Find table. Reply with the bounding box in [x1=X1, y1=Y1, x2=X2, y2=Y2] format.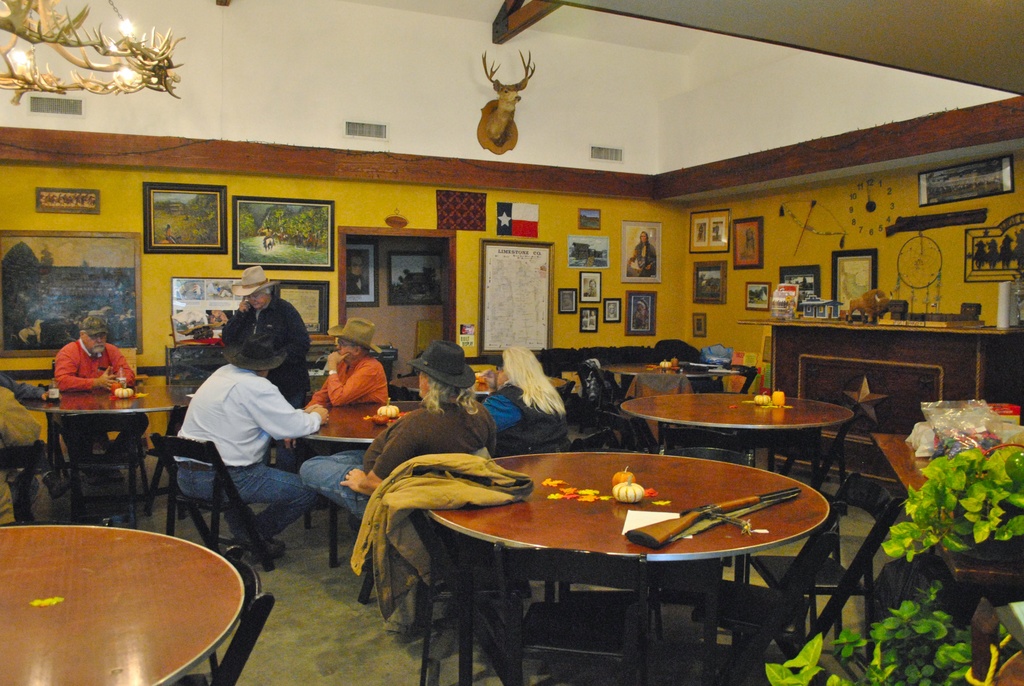
[x1=387, y1=368, x2=570, y2=407].
